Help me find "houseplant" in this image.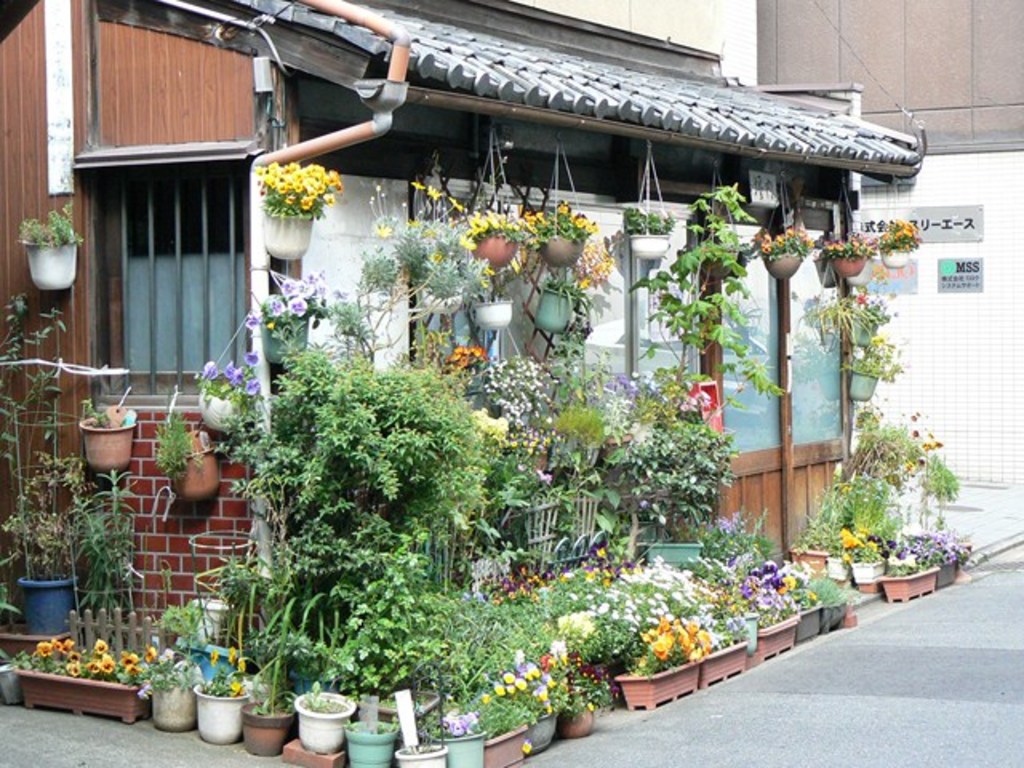
Found it: left=0, top=464, right=94, bottom=637.
